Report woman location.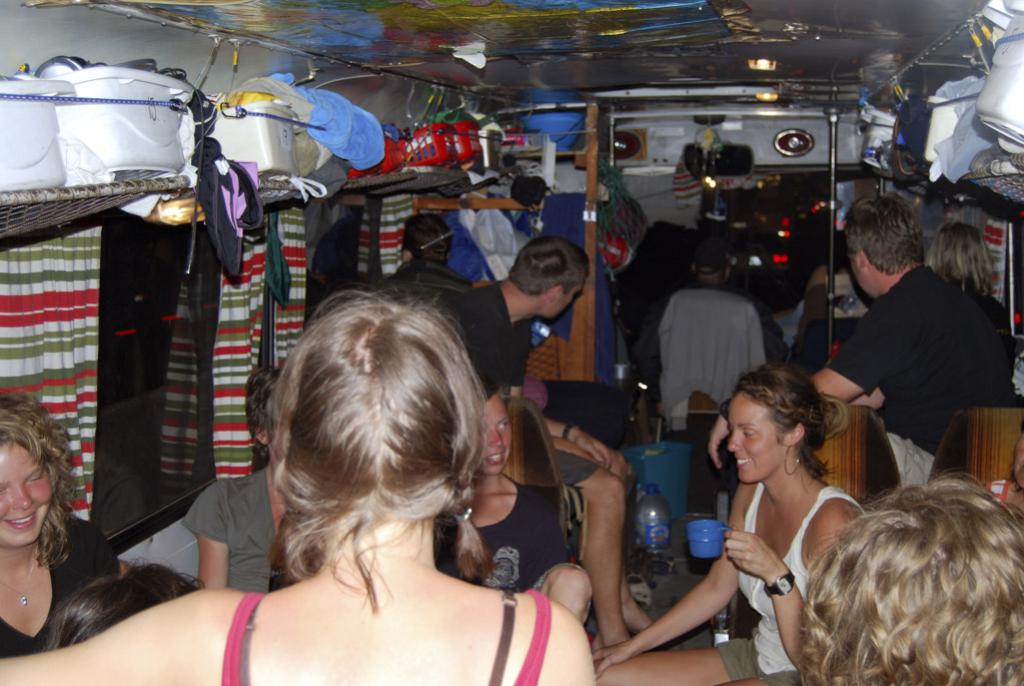
Report: [left=184, top=363, right=292, bottom=598].
